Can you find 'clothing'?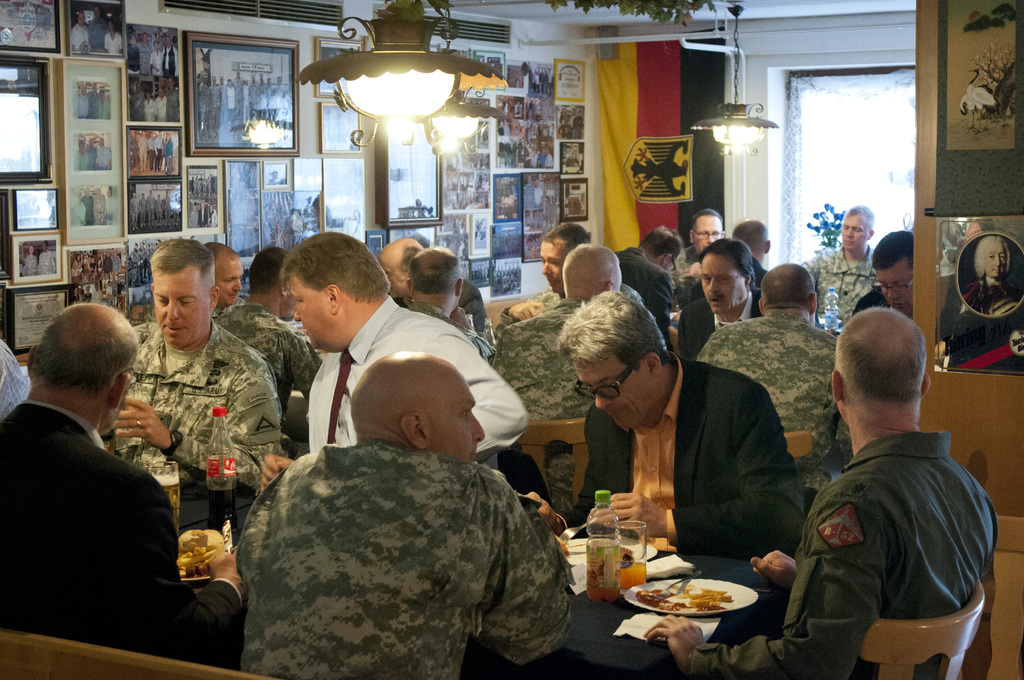
Yes, bounding box: detection(560, 352, 803, 634).
